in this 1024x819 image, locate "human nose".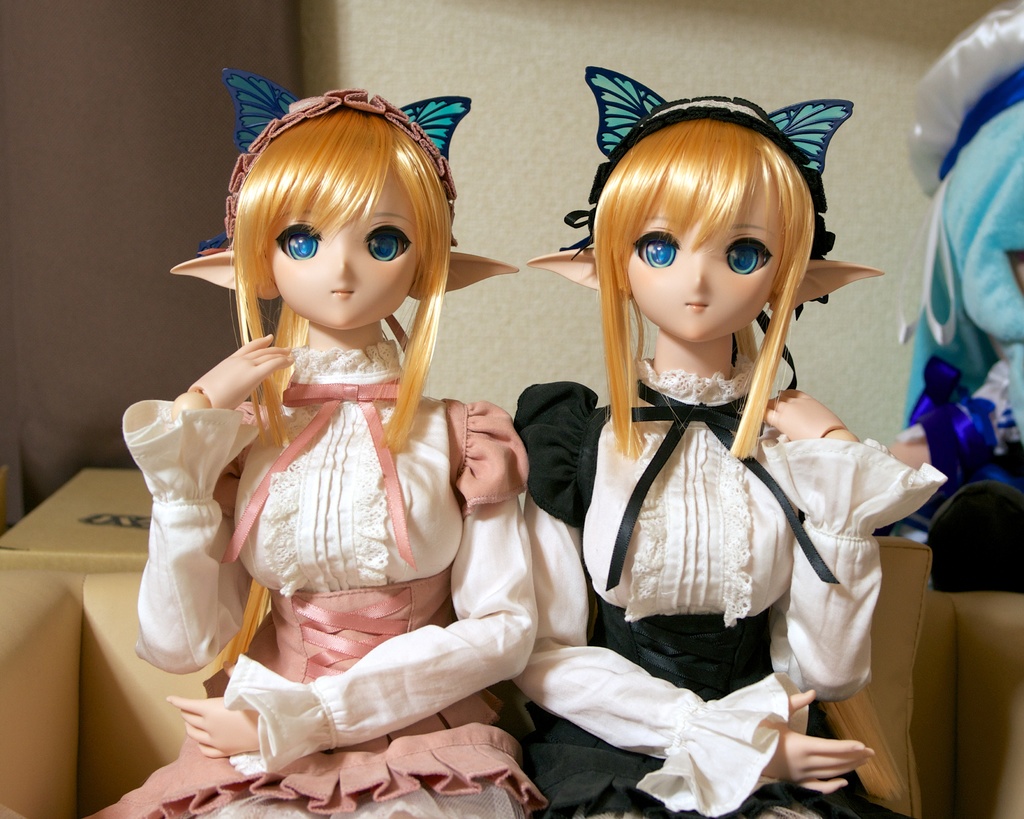
Bounding box: [left=335, top=243, right=351, bottom=277].
